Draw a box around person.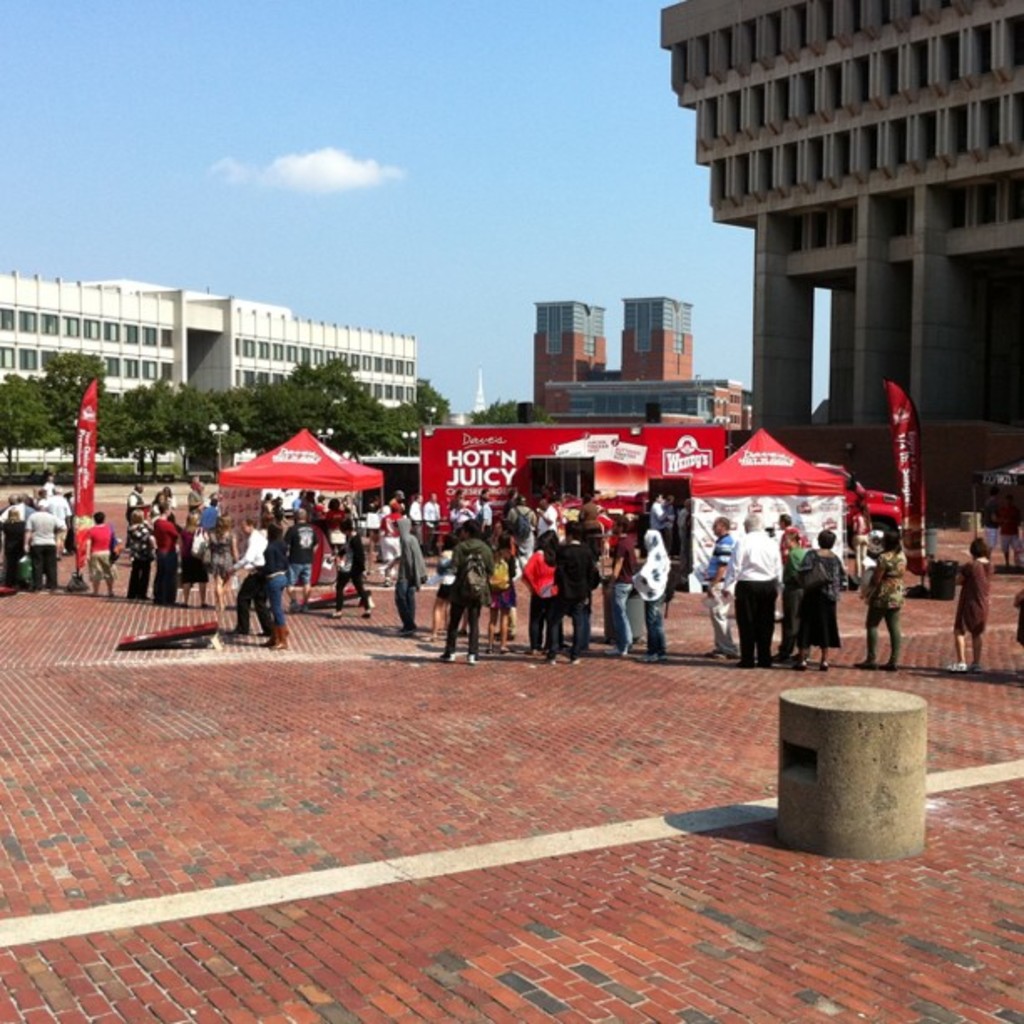
[left=947, top=529, right=996, bottom=679].
